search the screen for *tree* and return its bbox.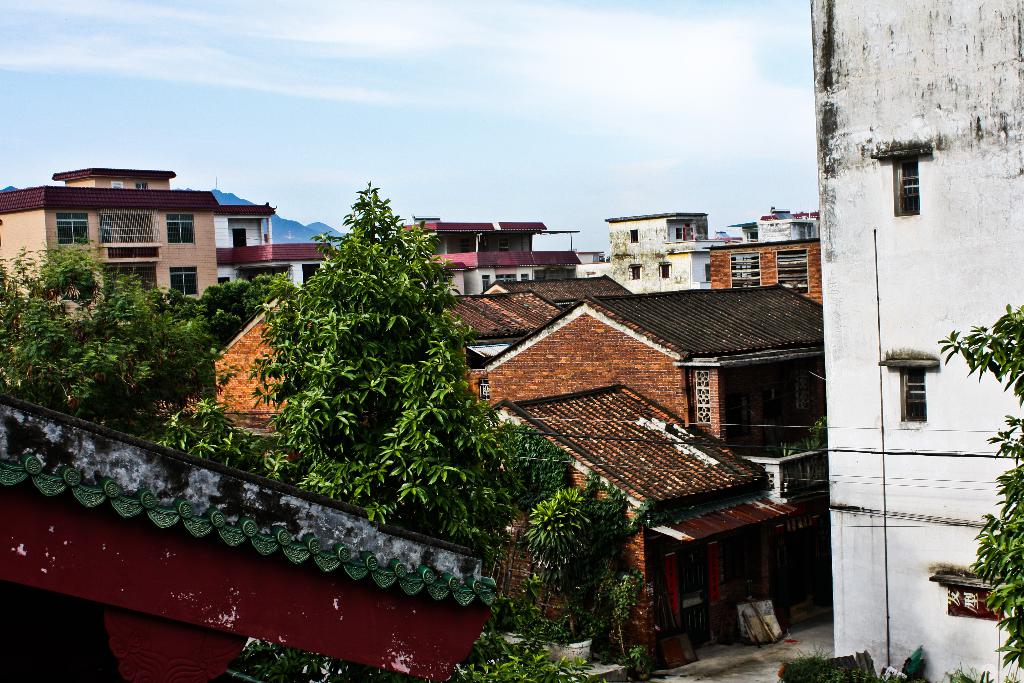
Found: <box>925,305,1023,673</box>.
